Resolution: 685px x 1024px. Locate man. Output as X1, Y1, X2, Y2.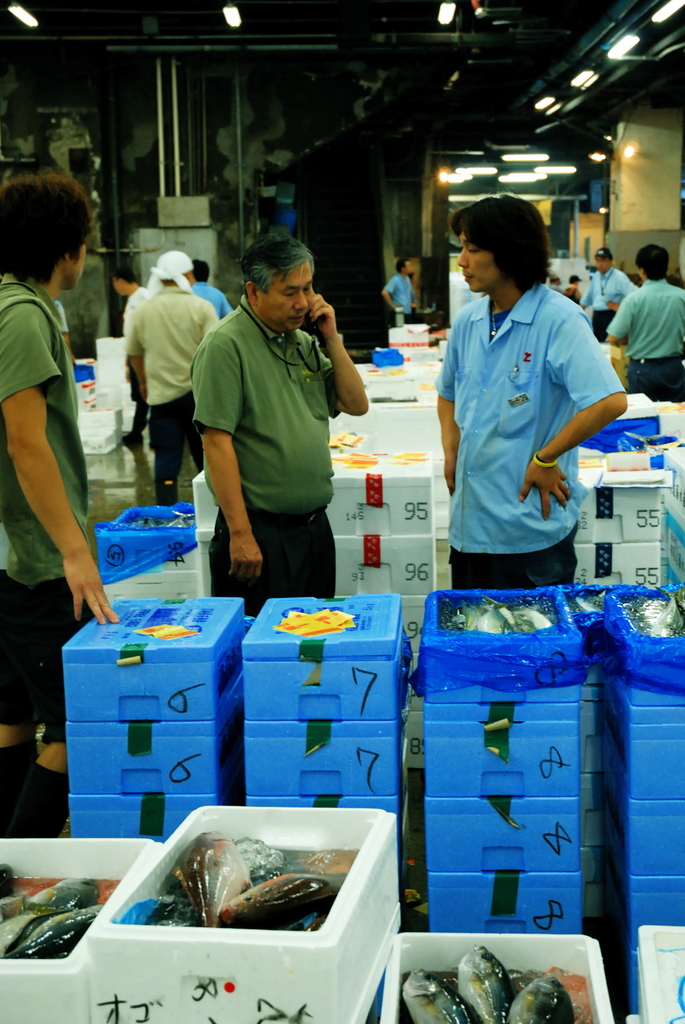
0, 172, 122, 833.
